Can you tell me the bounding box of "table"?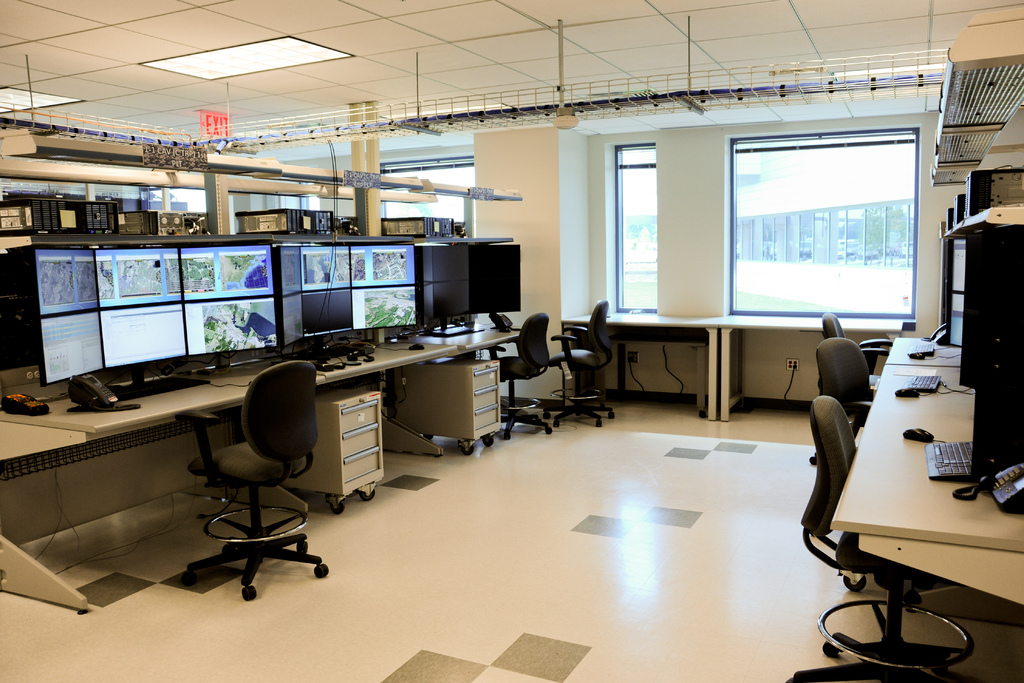
195 338 461 516.
